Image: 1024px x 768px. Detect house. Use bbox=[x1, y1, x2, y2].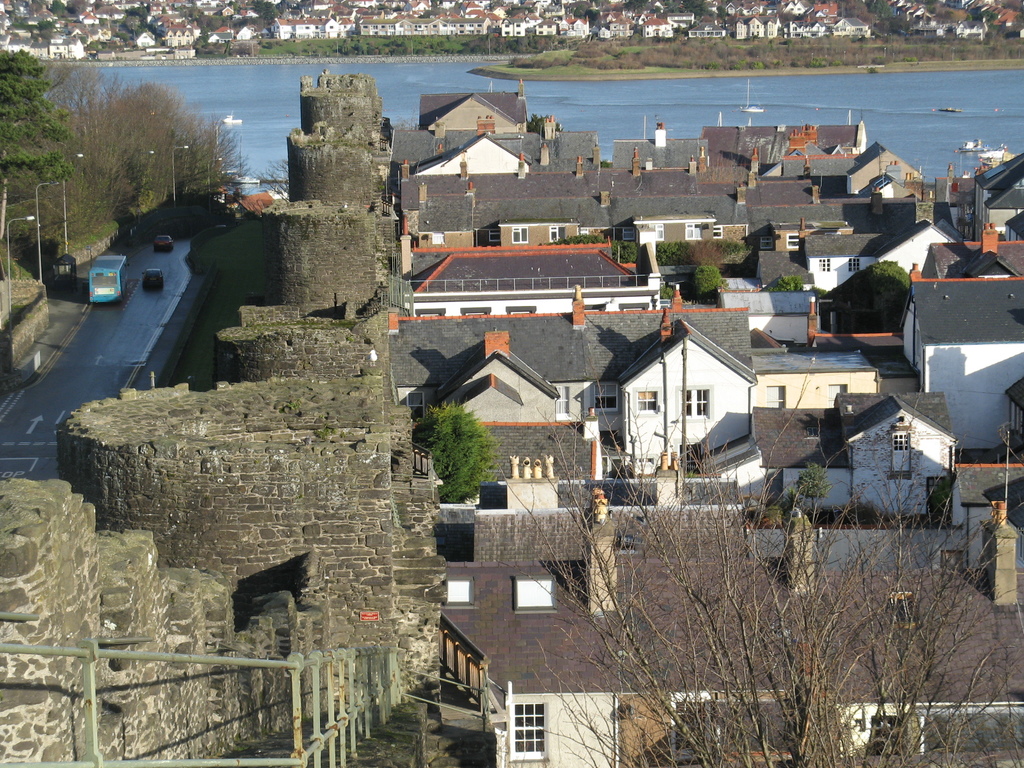
bbox=[236, 23, 261, 40].
